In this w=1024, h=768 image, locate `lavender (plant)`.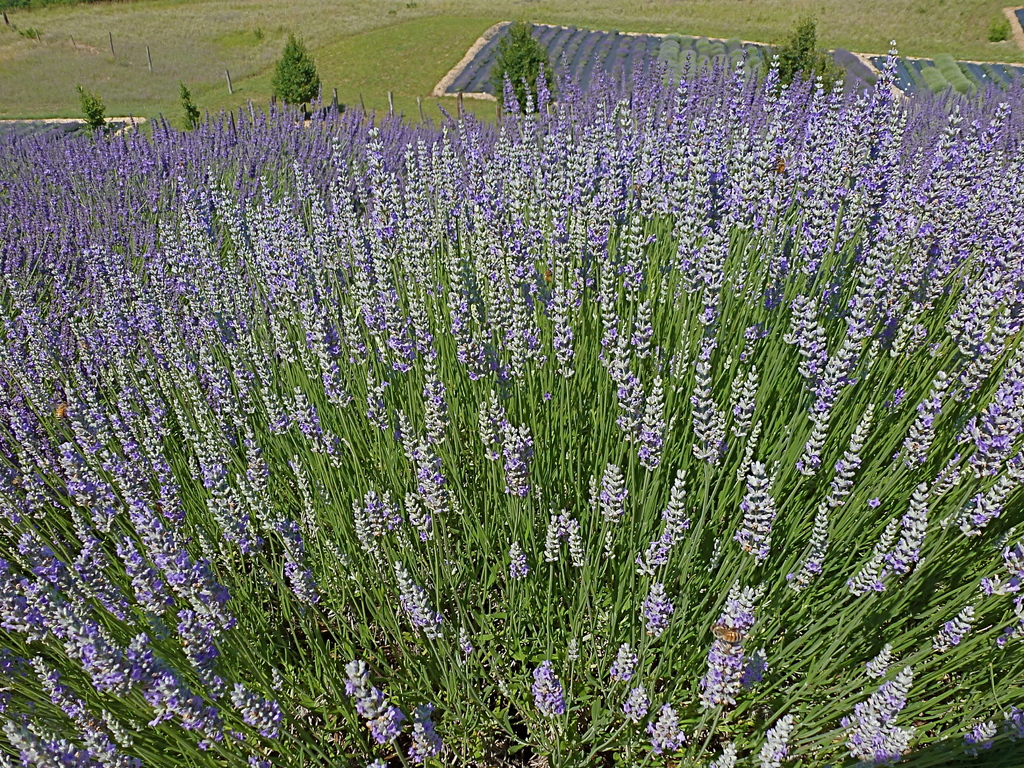
Bounding box: 296:444:322:525.
